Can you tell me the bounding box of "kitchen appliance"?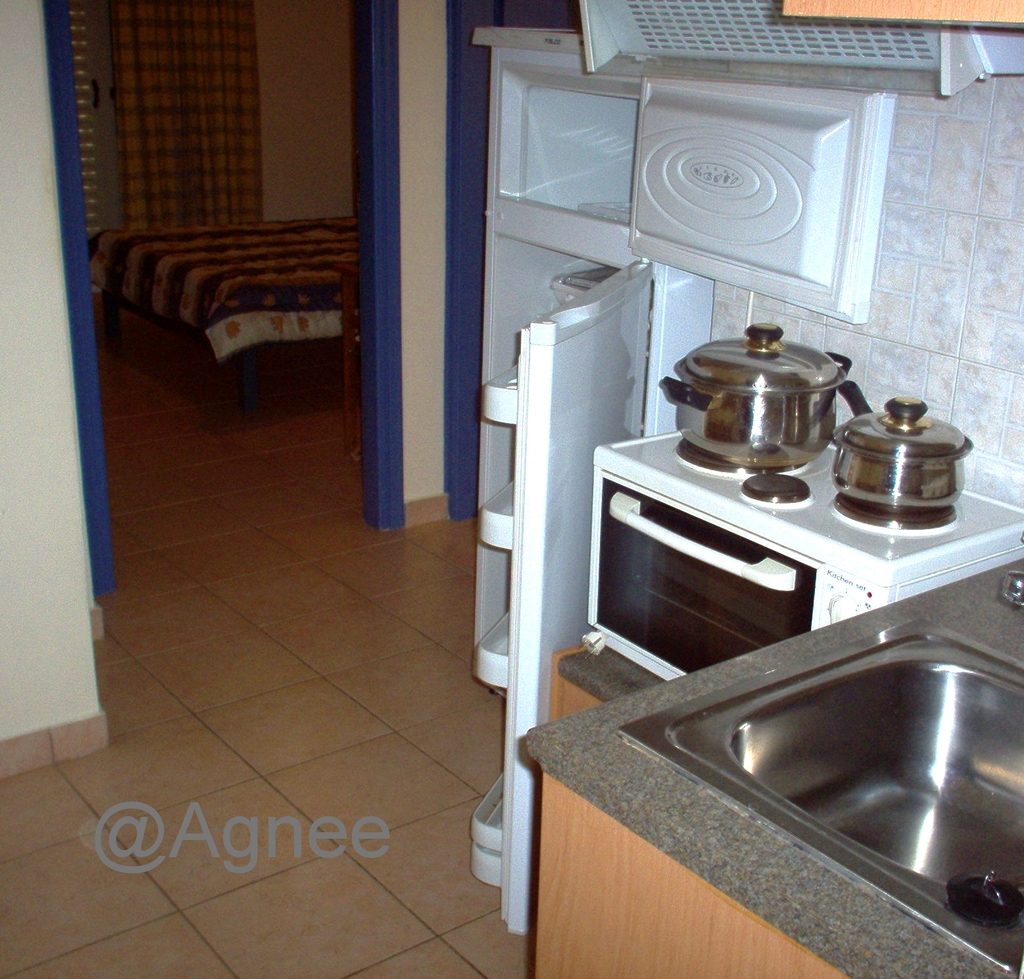
BBox(527, 553, 1023, 978).
